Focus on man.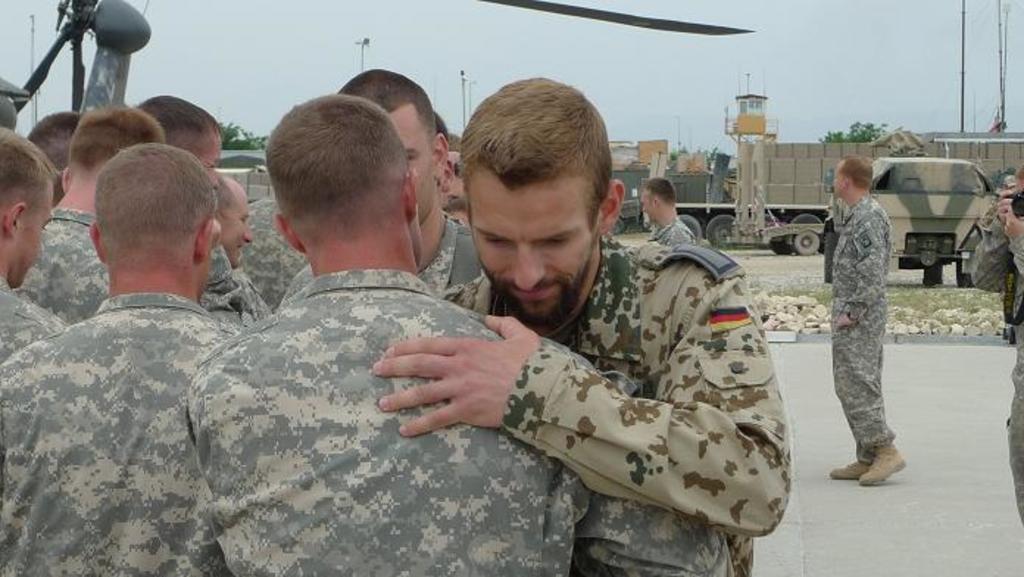
Focused at Rect(819, 149, 912, 493).
